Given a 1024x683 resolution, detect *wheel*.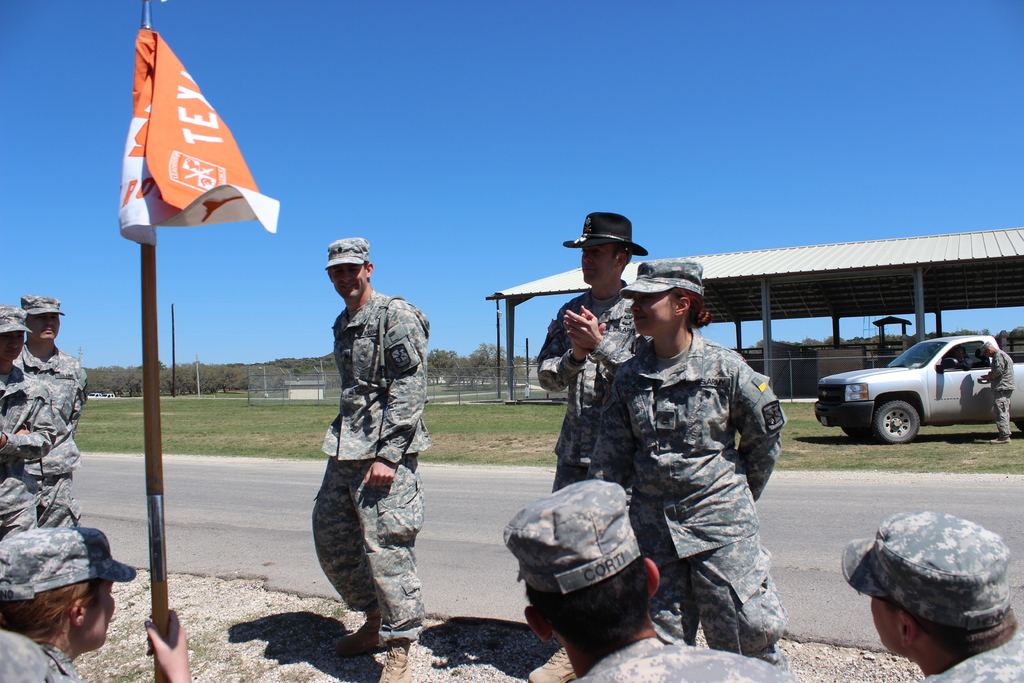
bbox=[842, 422, 871, 441].
